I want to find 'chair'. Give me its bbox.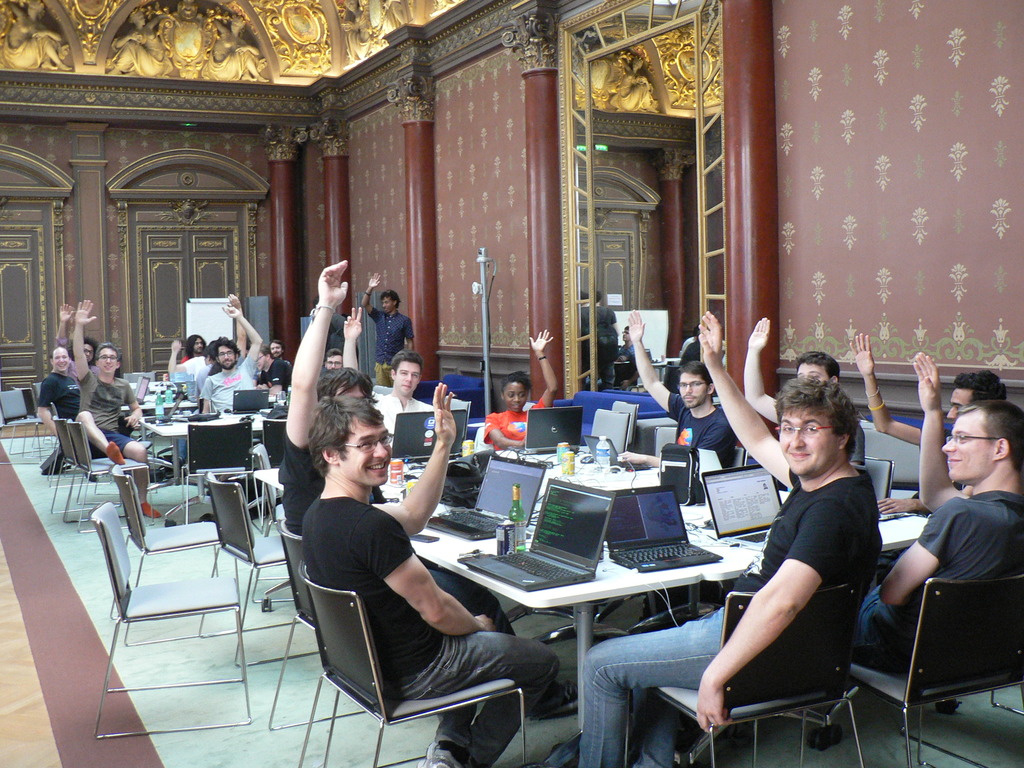
{"left": 288, "top": 522, "right": 561, "bottom": 755}.
